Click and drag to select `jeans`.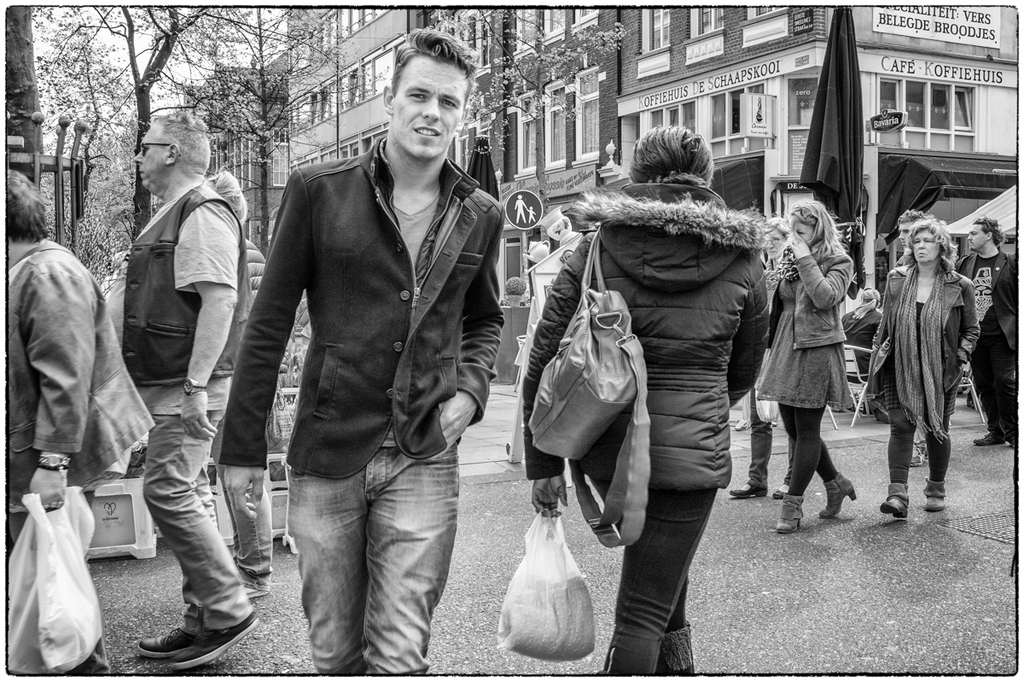
Selection: (left=275, top=450, right=465, bottom=678).
